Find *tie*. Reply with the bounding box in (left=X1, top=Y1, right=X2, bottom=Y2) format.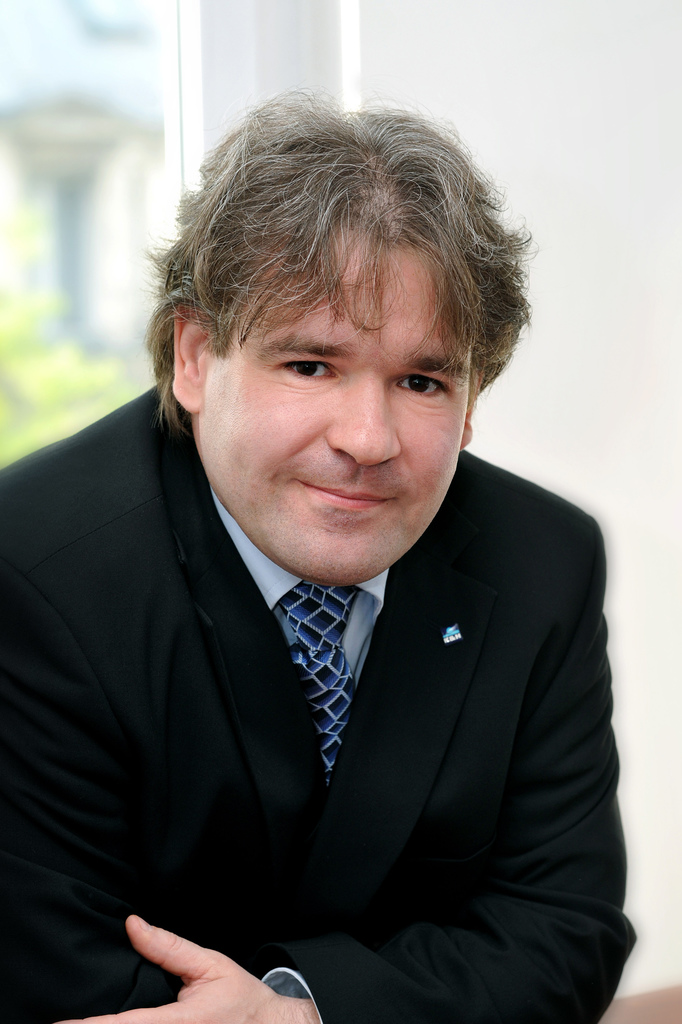
(left=276, top=581, right=360, bottom=781).
